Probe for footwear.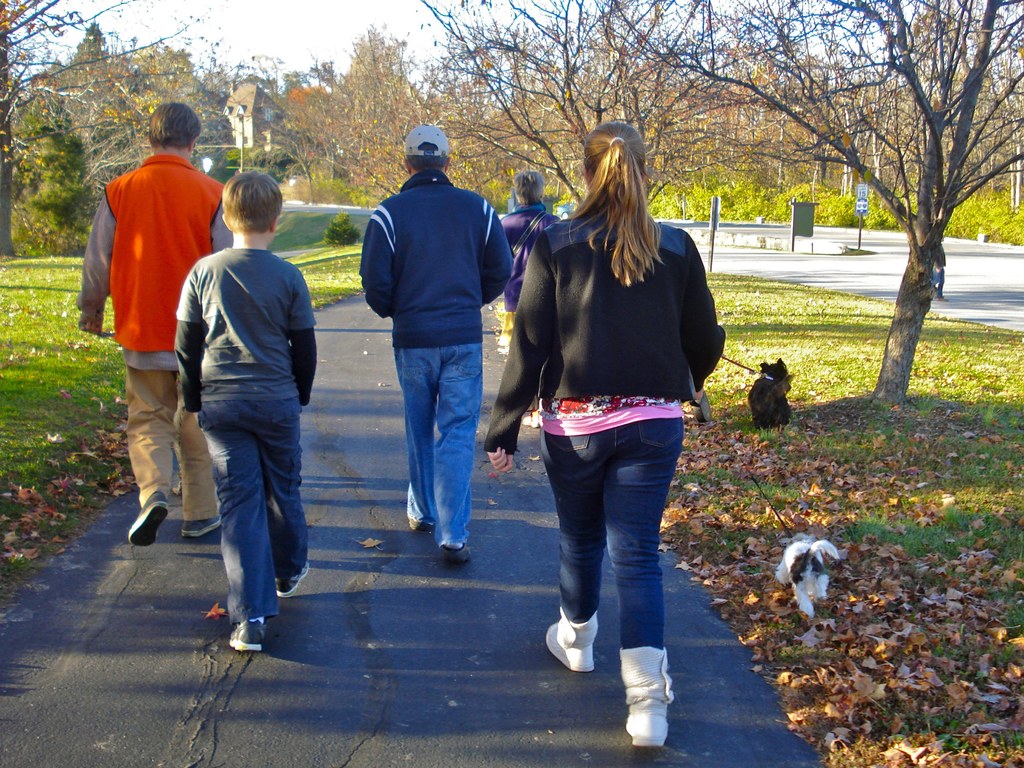
Probe result: 544 606 597 671.
